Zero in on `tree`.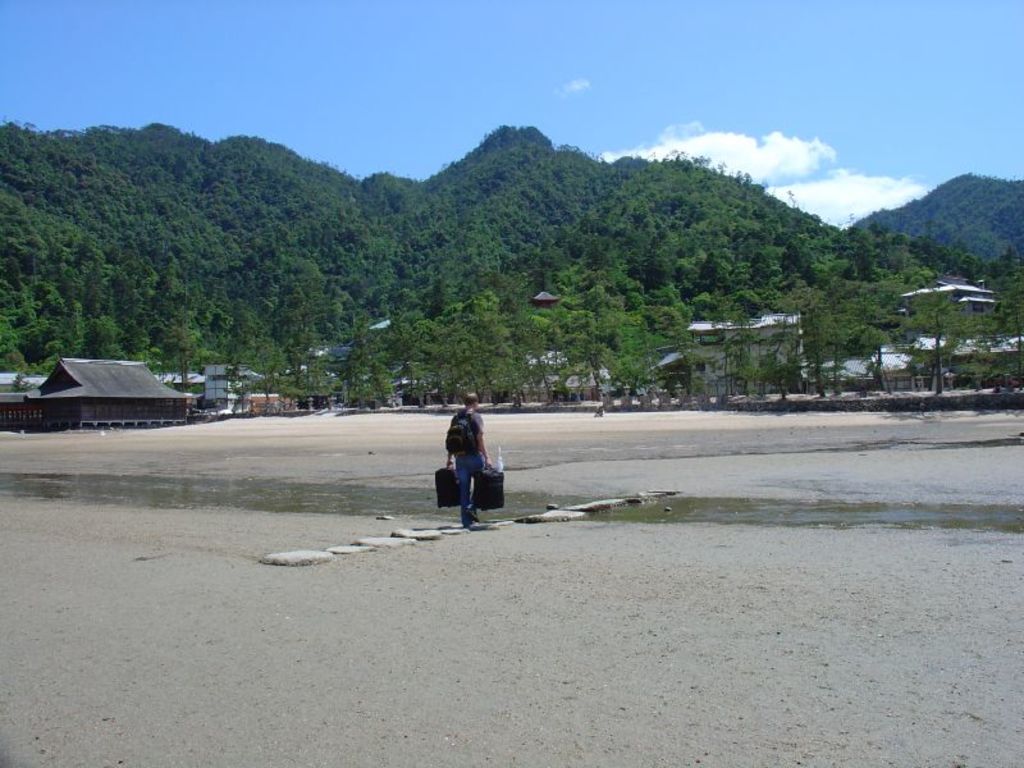
Zeroed in: region(989, 246, 1023, 389).
